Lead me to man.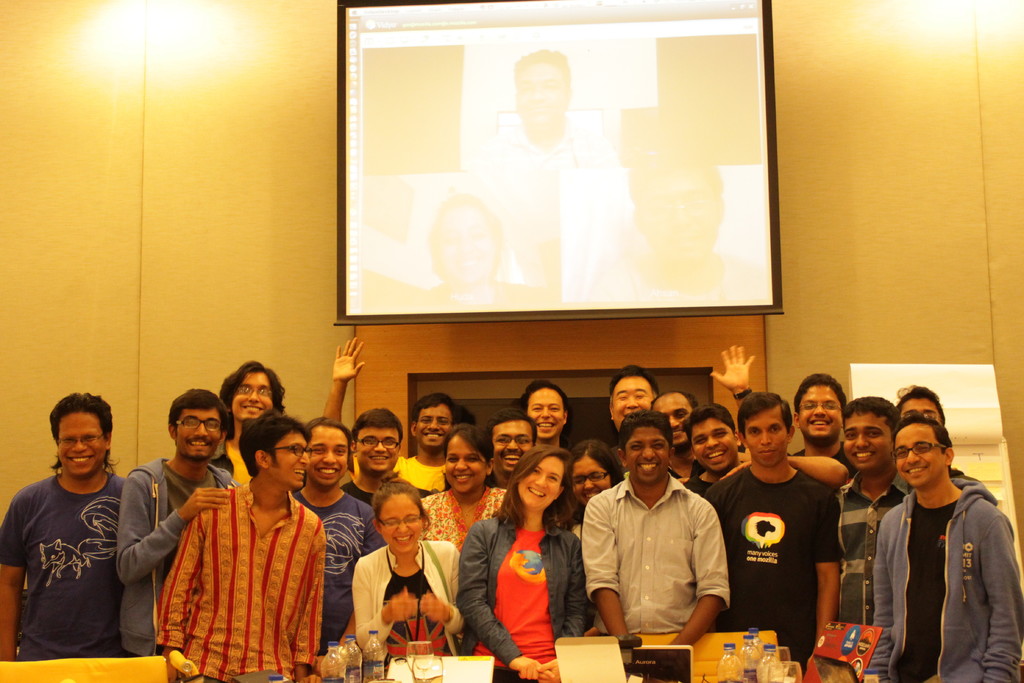
Lead to <bbox>475, 47, 621, 296</bbox>.
